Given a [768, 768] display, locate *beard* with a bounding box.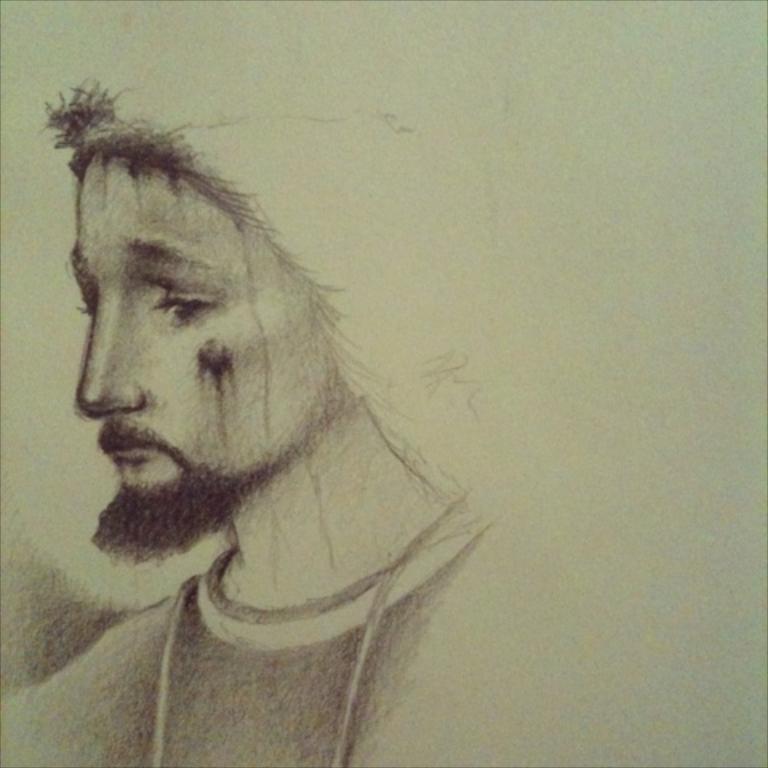
Located: (left=85, top=397, right=336, bottom=566).
